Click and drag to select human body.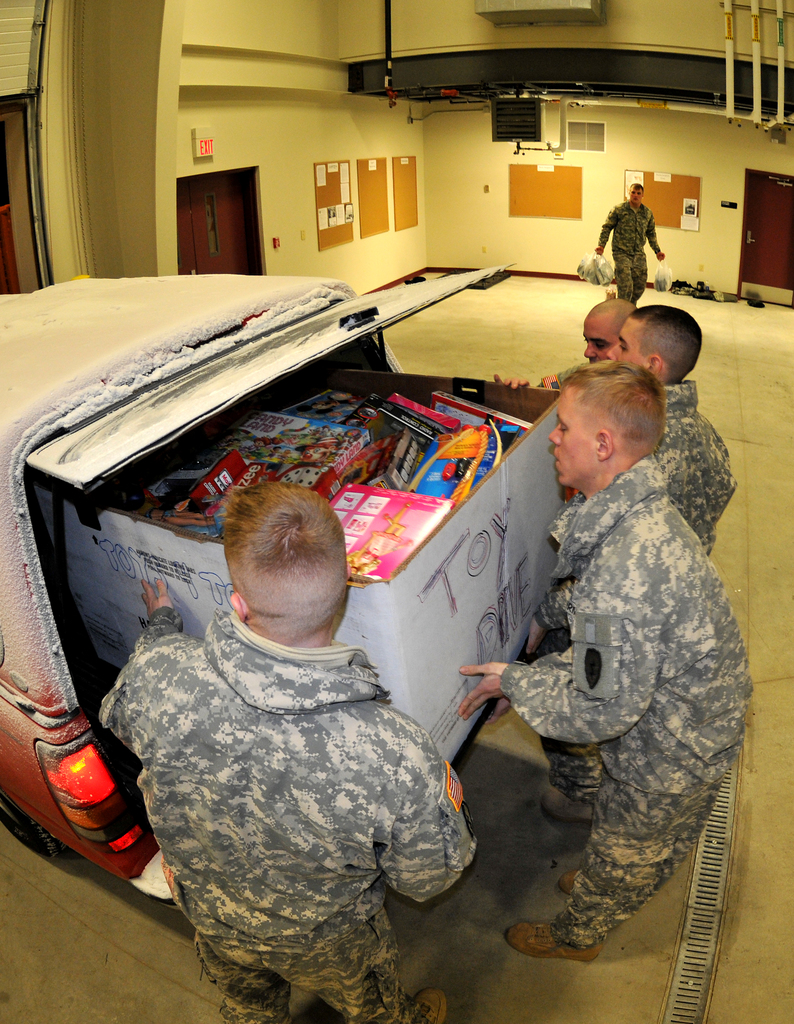
Selection: (455, 460, 756, 955).
